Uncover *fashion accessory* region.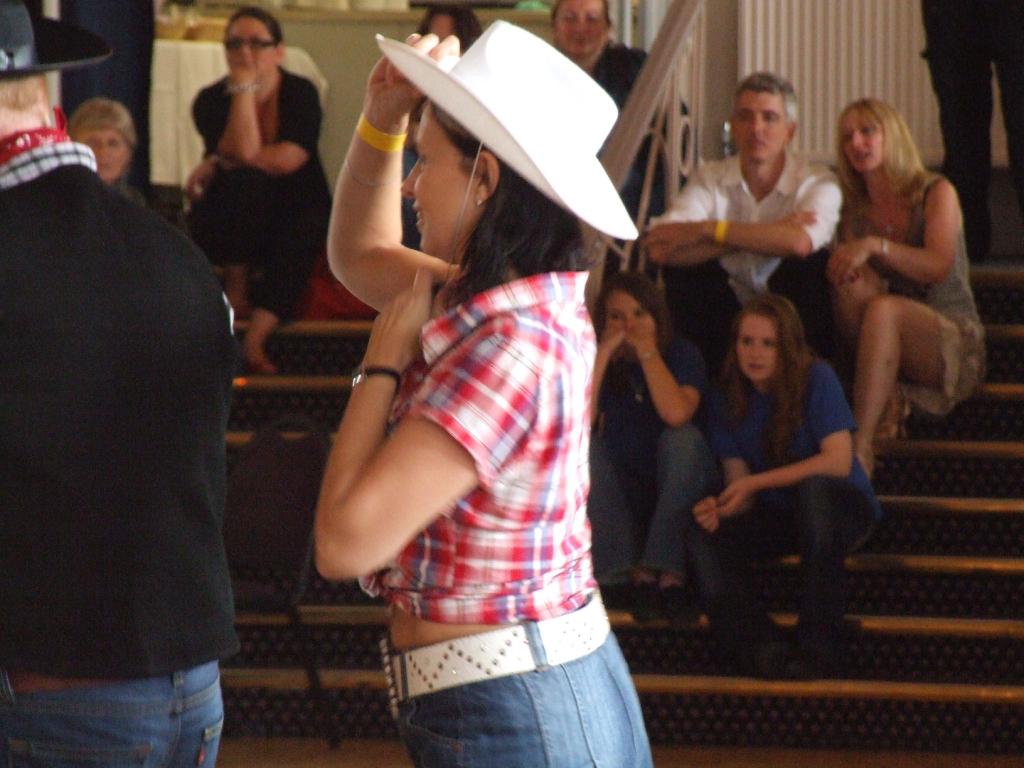
Uncovered: 0/104/70/167.
